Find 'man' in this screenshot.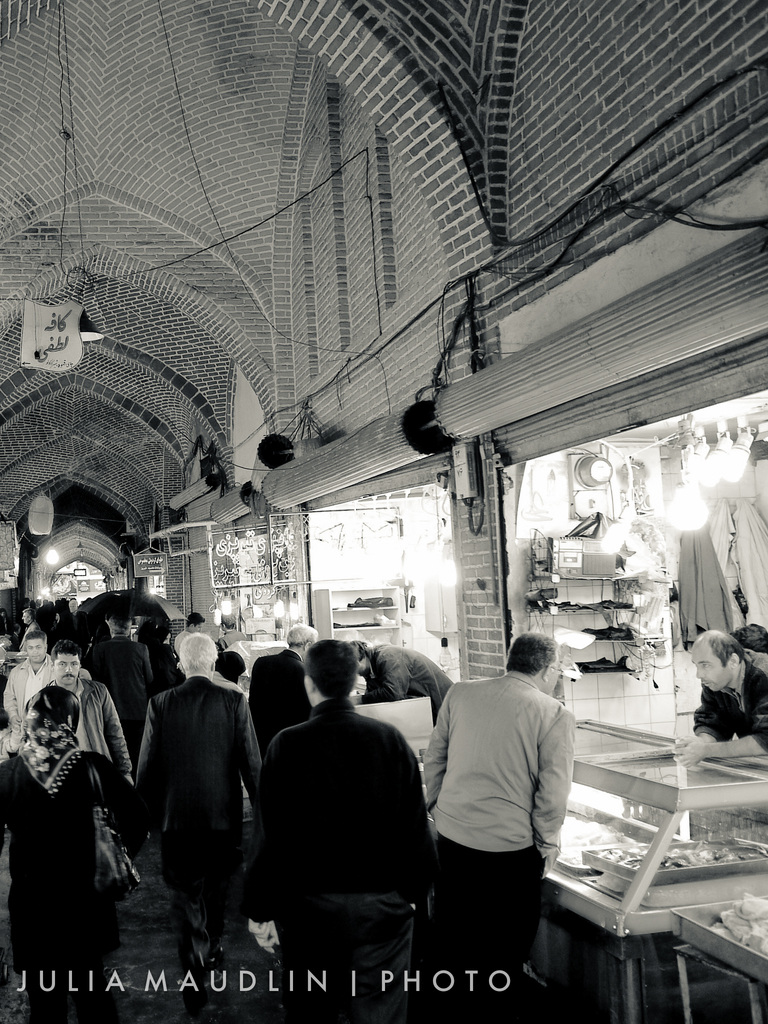
The bounding box for 'man' is <region>52, 638, 136, 787</region>.
